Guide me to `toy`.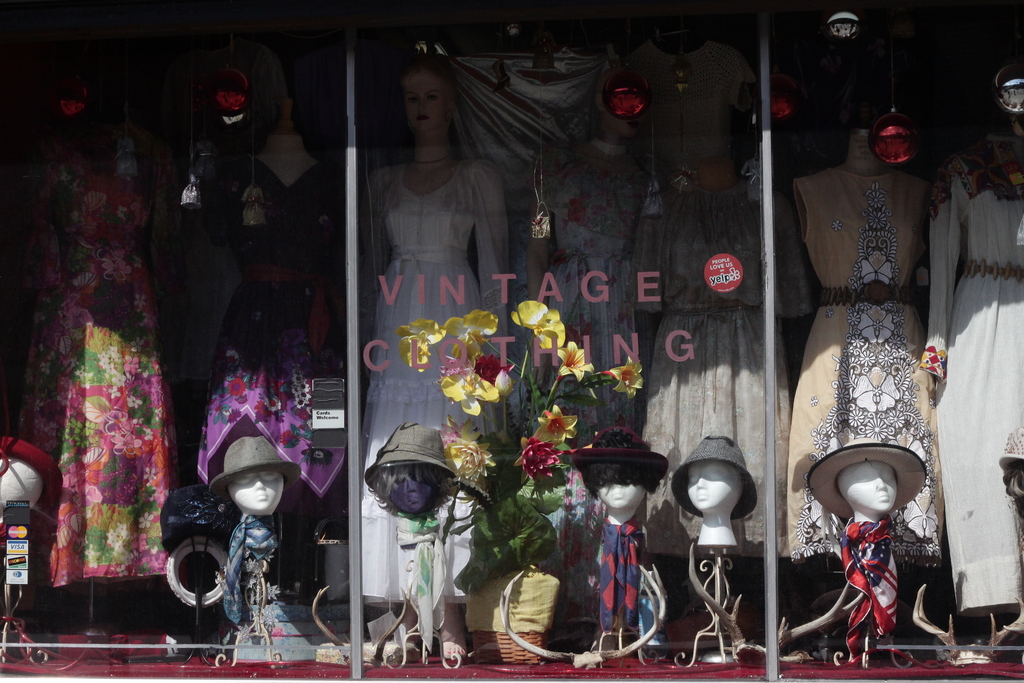
Guidance: <box>185,43,341,495</box>.
